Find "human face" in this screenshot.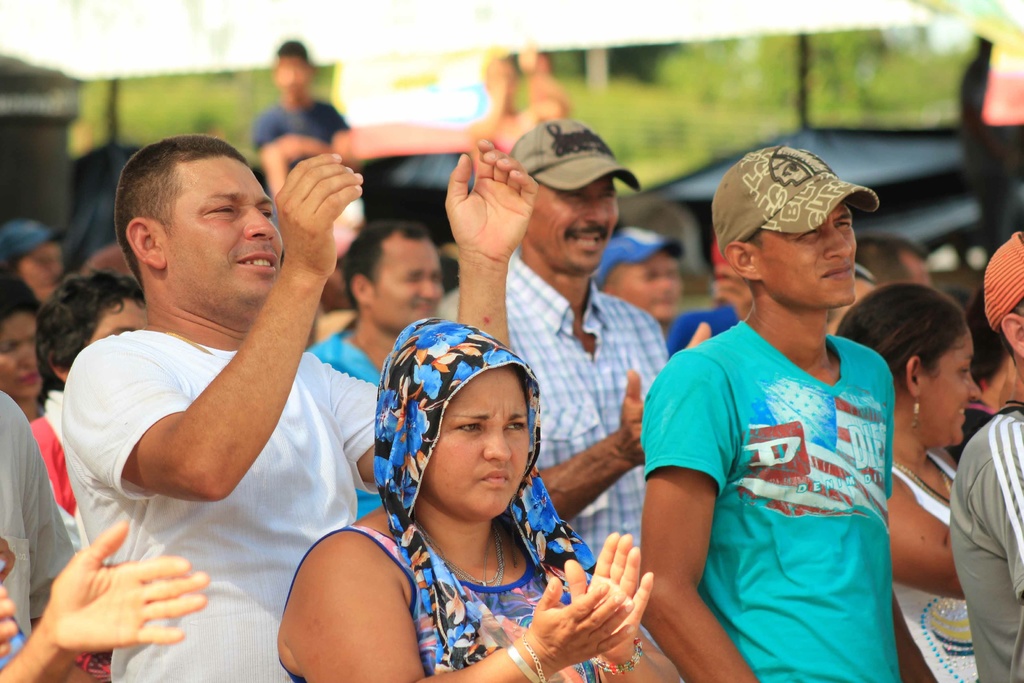
The bounding box for "human face" is <box>753,197,858,308</box>.
